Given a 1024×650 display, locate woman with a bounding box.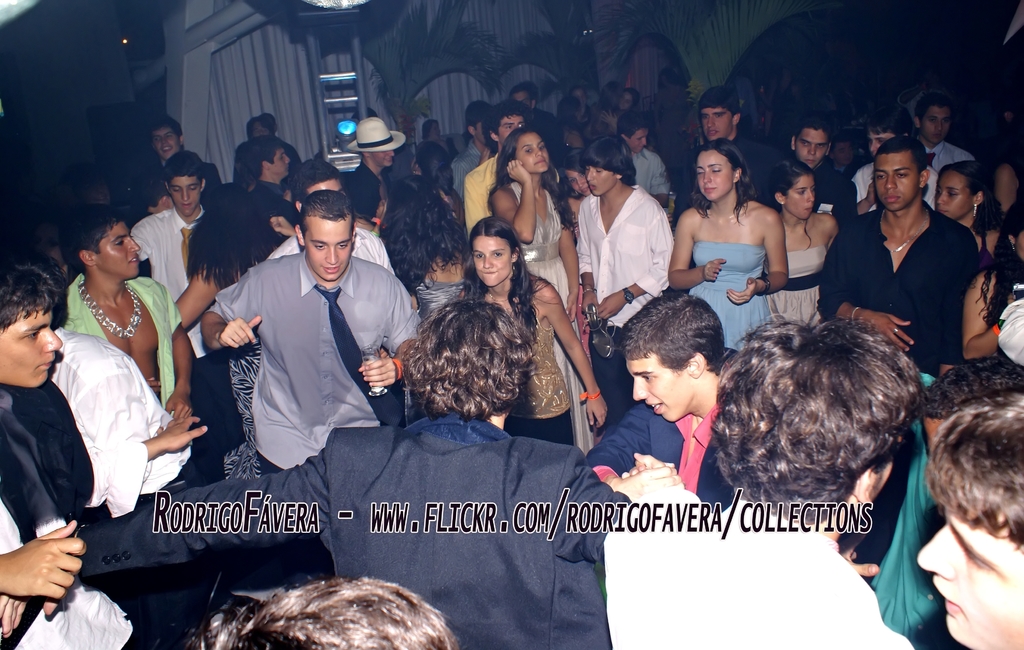
Located: 409/138/468/225.
